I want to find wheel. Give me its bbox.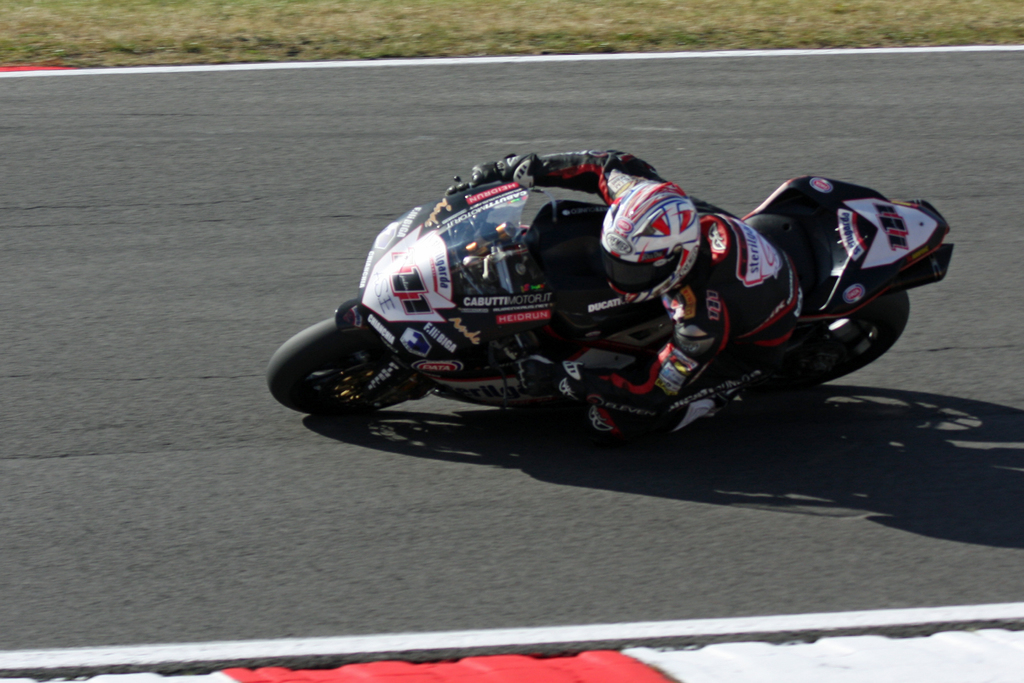
rect(261, 319, 391, 416).
